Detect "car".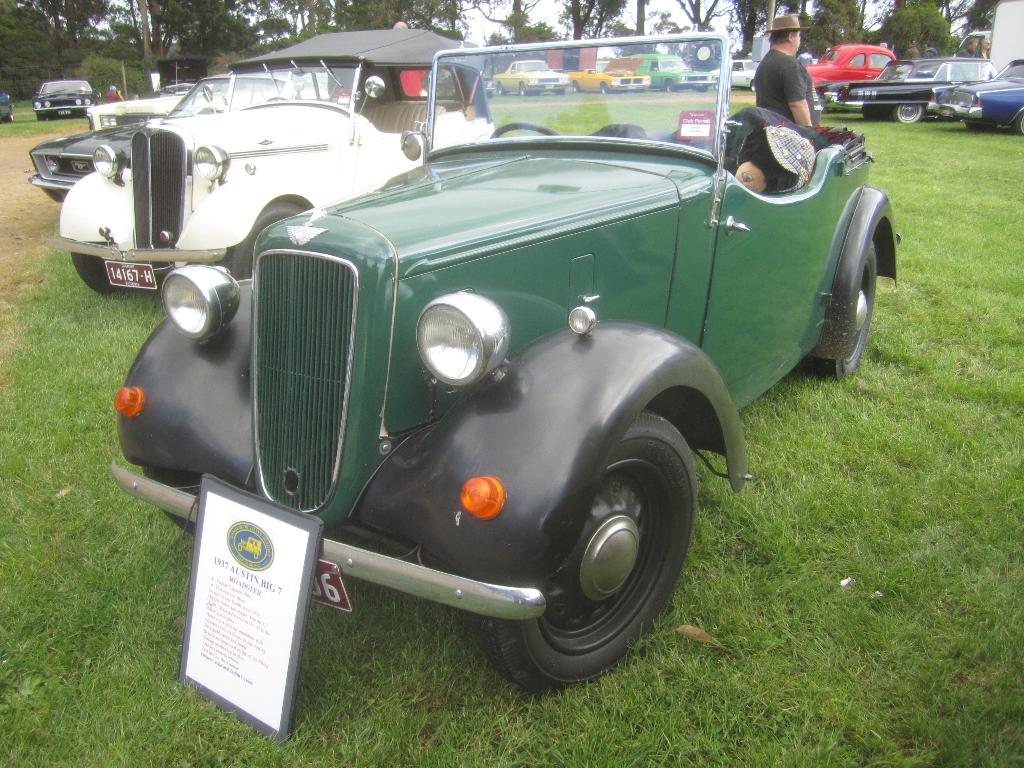
Detected at 492,60,571,98.
